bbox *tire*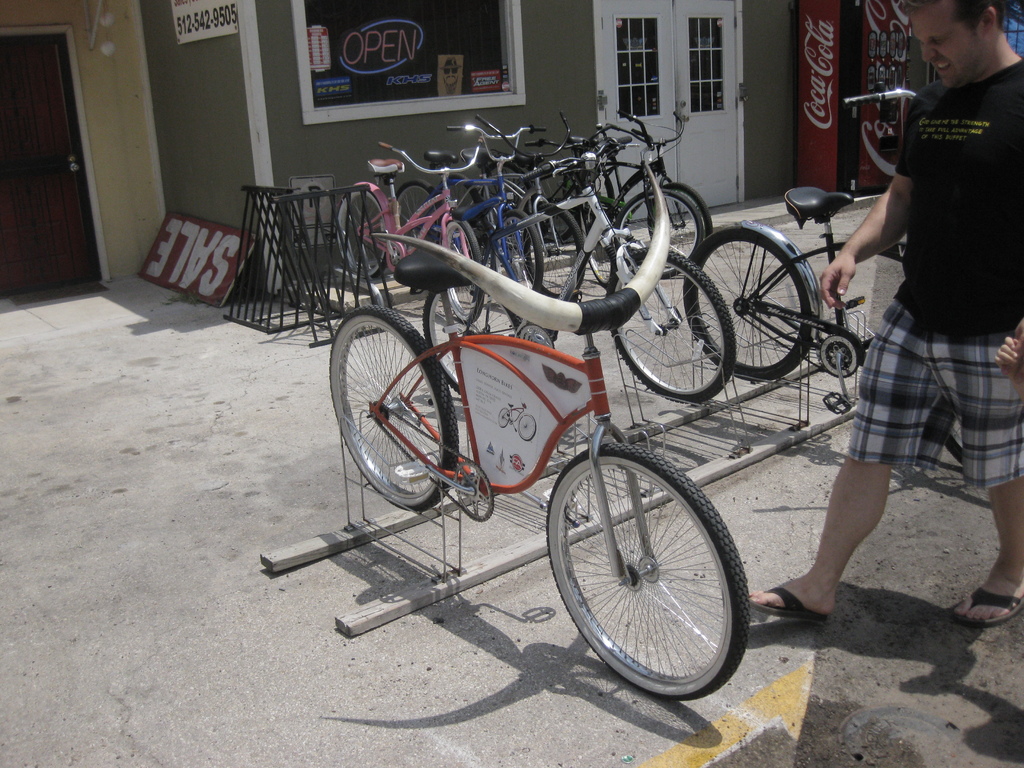
box(326, 305, 460, 514)
